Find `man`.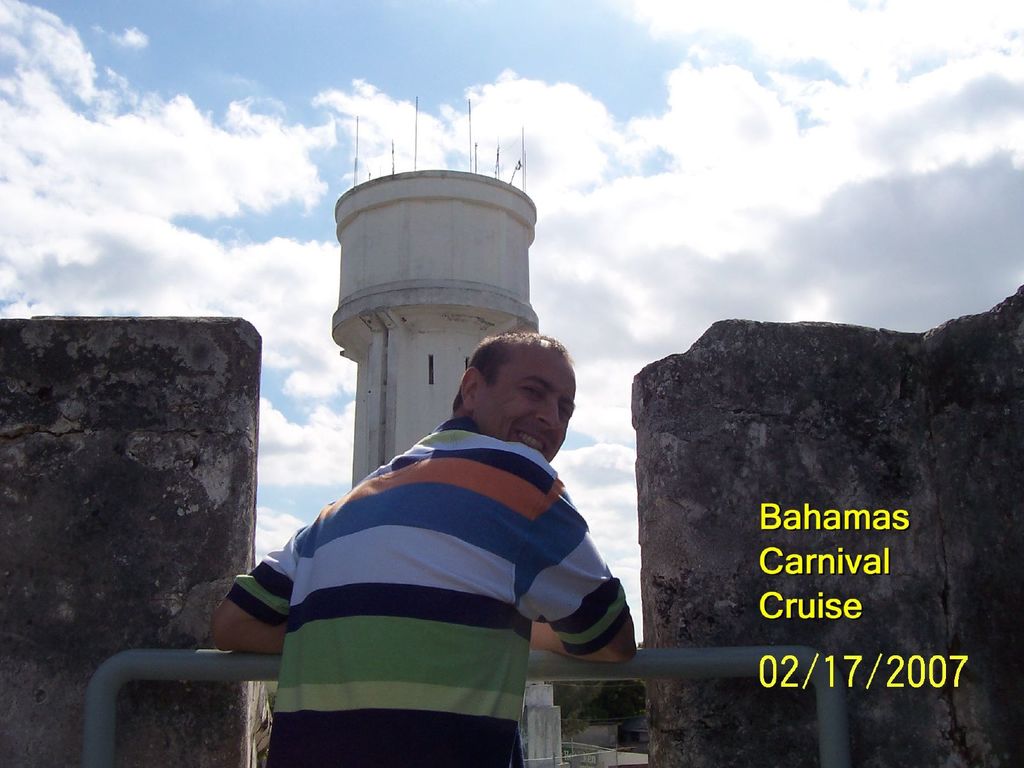
[left=198, top=317, right=655, bottom=738].
